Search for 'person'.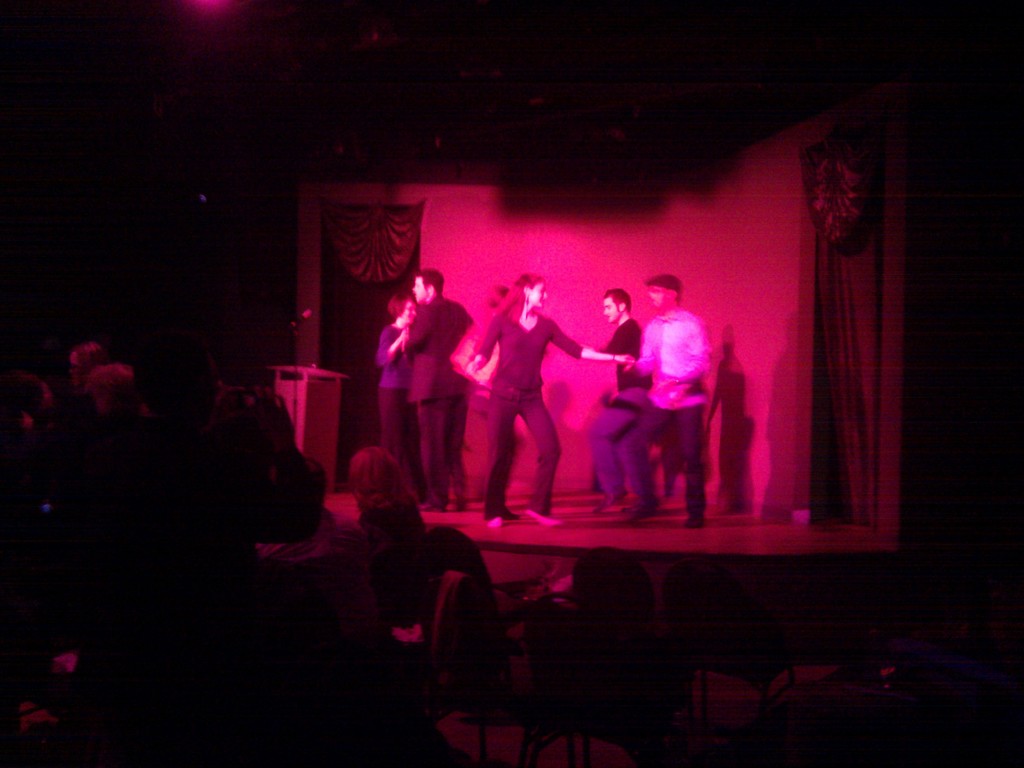
Found at (x1=399, y1=270, x2=479, y2=509).
